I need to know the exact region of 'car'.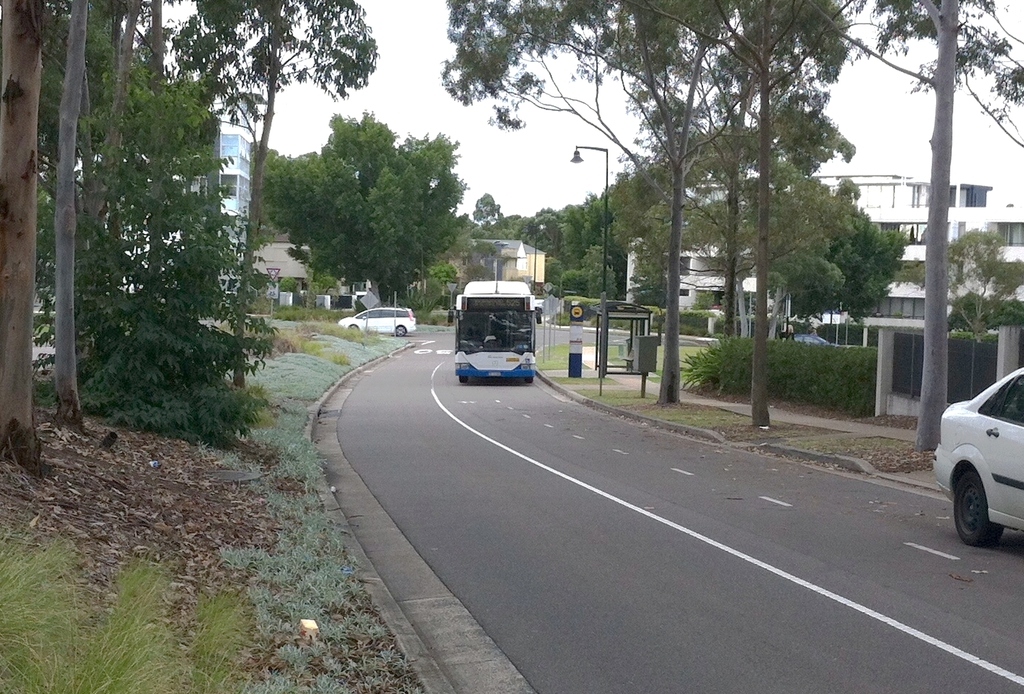
Region: [338, 305, 416, 332].
